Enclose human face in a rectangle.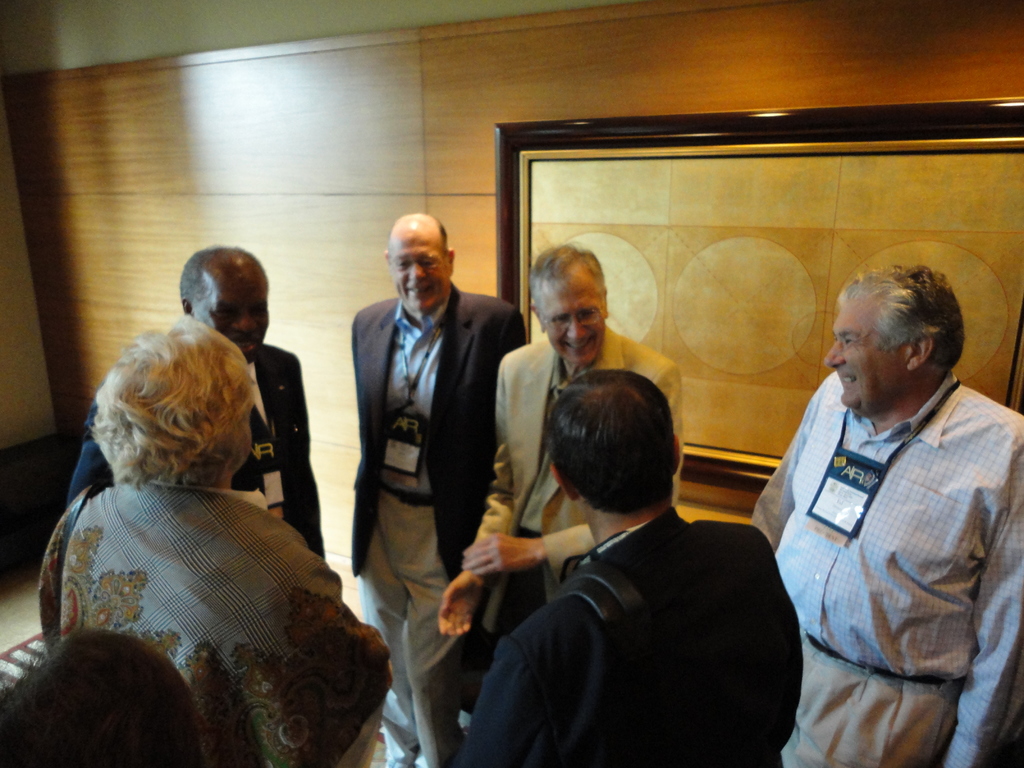
crop(391, 233, 451, 316).
